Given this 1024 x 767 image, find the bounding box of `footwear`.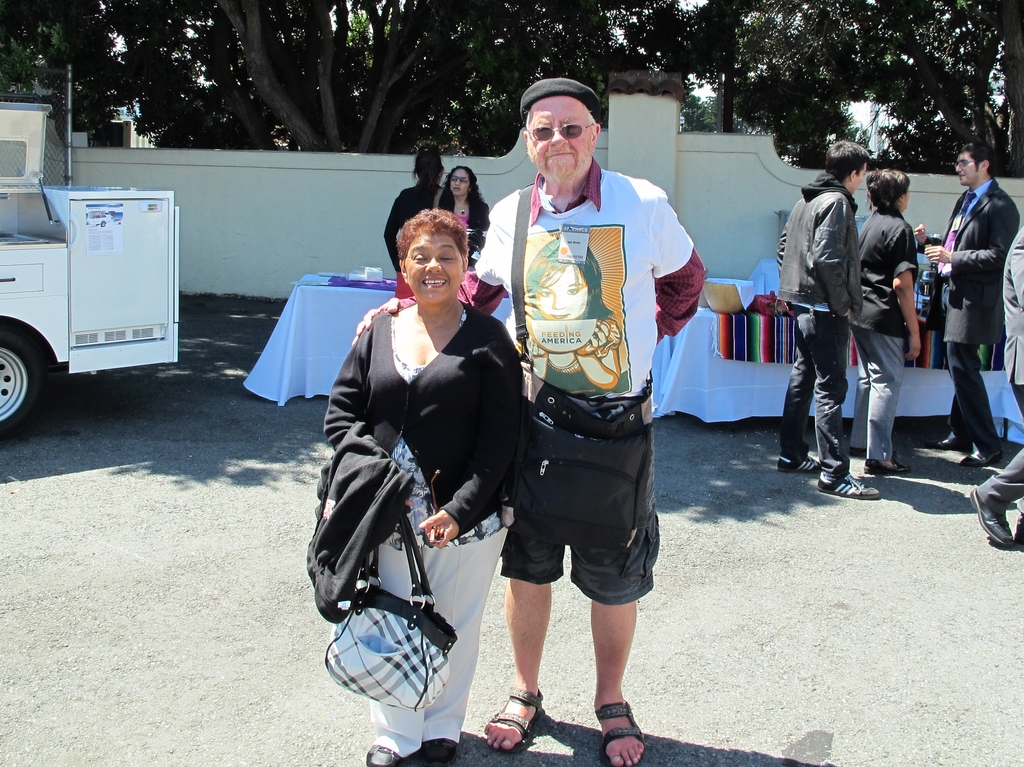
BBox(425, 736, 462, 757).
